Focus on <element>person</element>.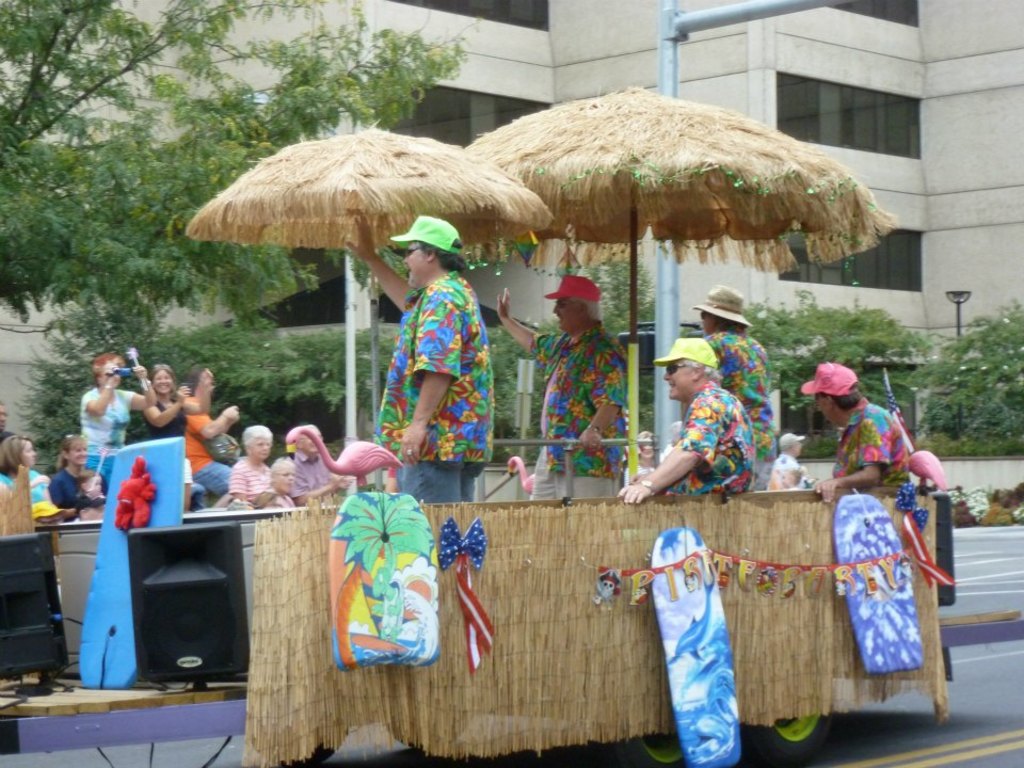
Focused at 304:418:335:491.
